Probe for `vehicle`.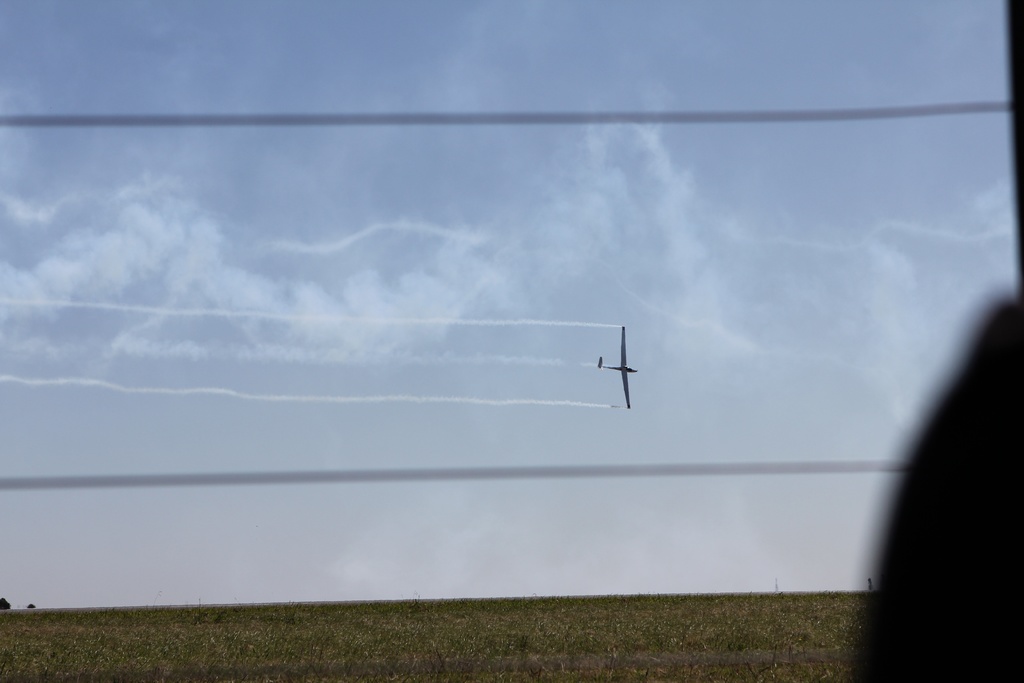
Probe result: bbox=(594, 321, 656, 409).
